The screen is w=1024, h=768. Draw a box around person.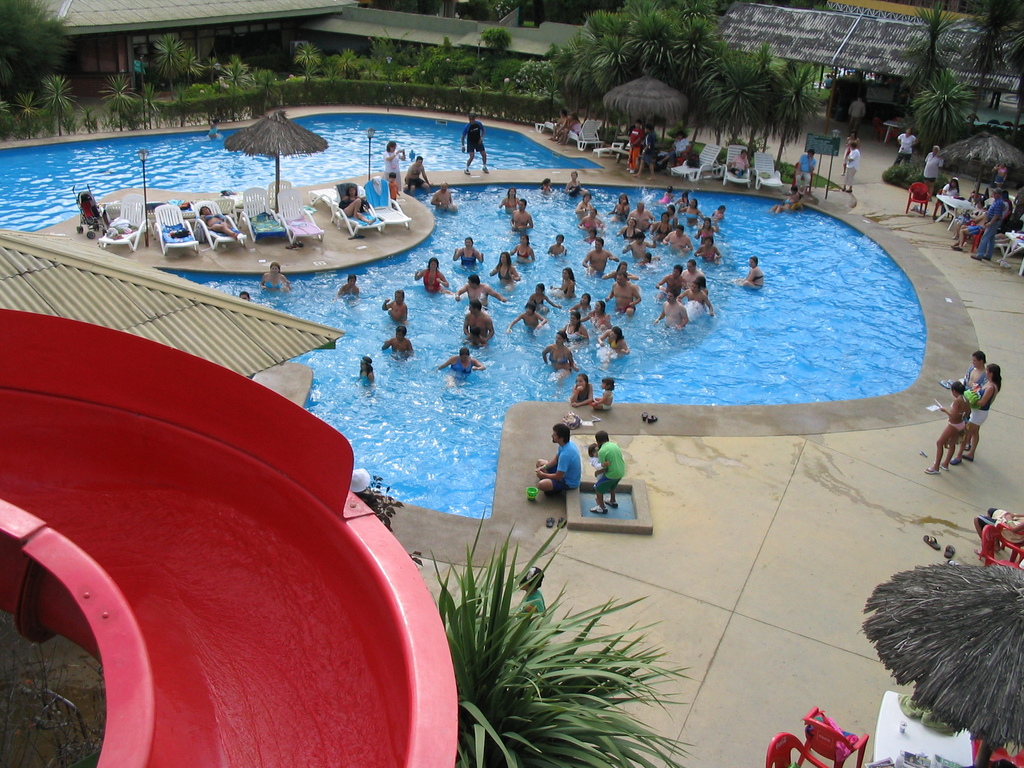
l=666, t=265, r=689, b=294.
